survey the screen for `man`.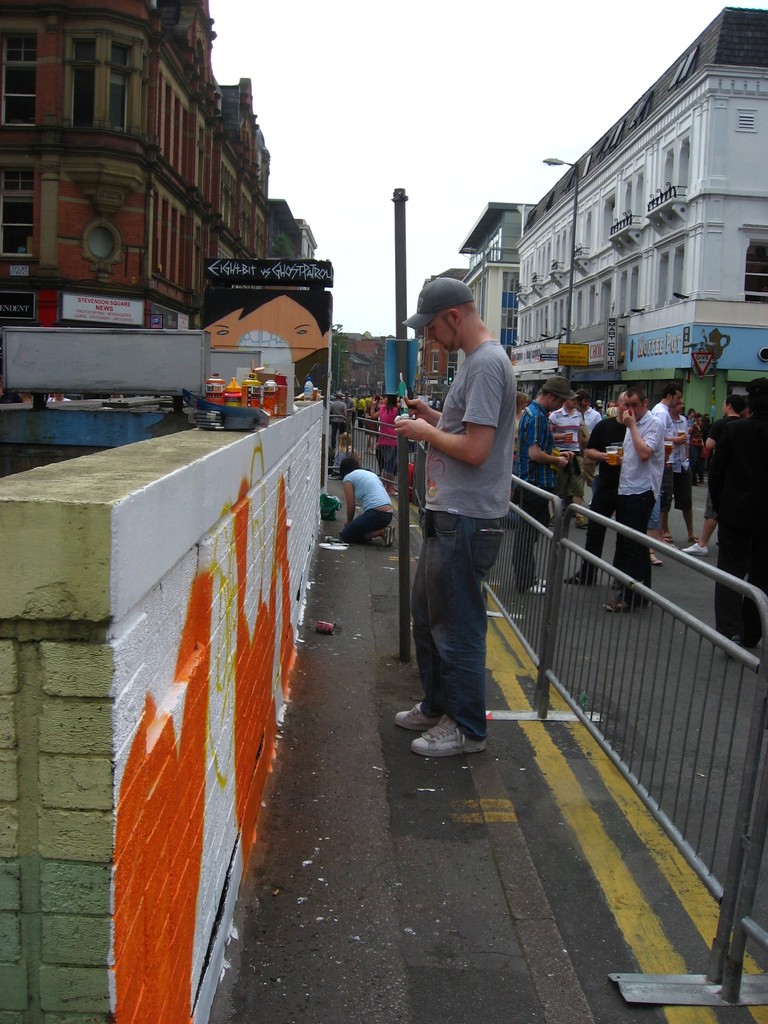
Survey found: (left=513, top=365, right=573, bottom=603).
